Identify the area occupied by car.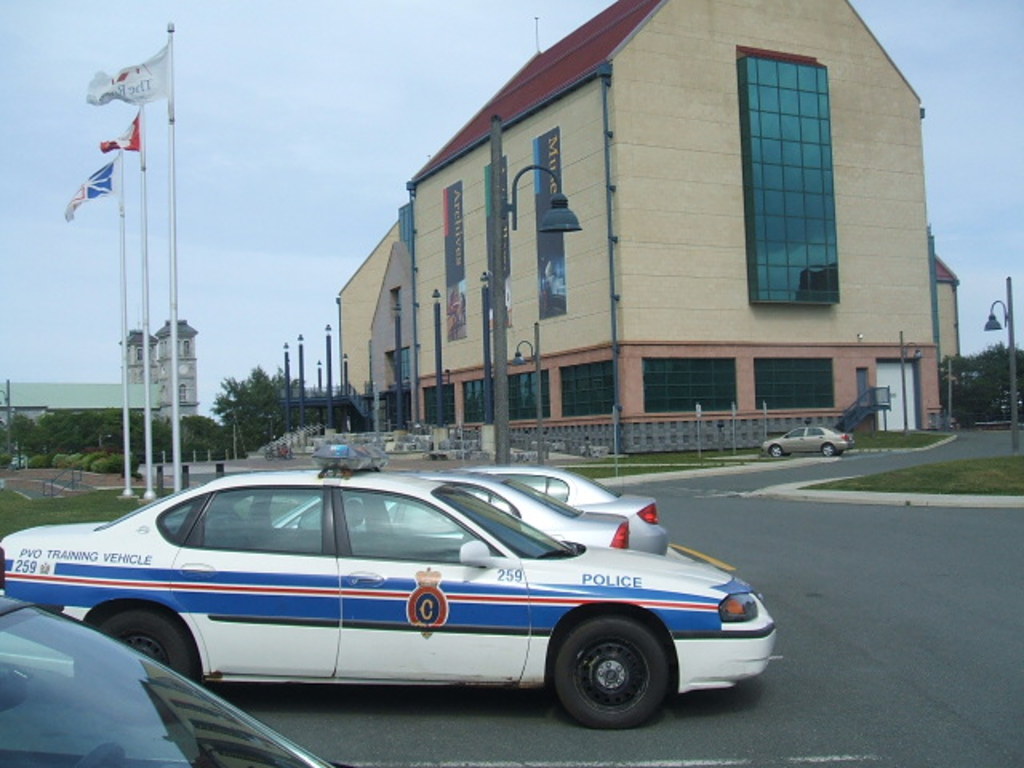
Area: box(763, 424, 850, 454).
